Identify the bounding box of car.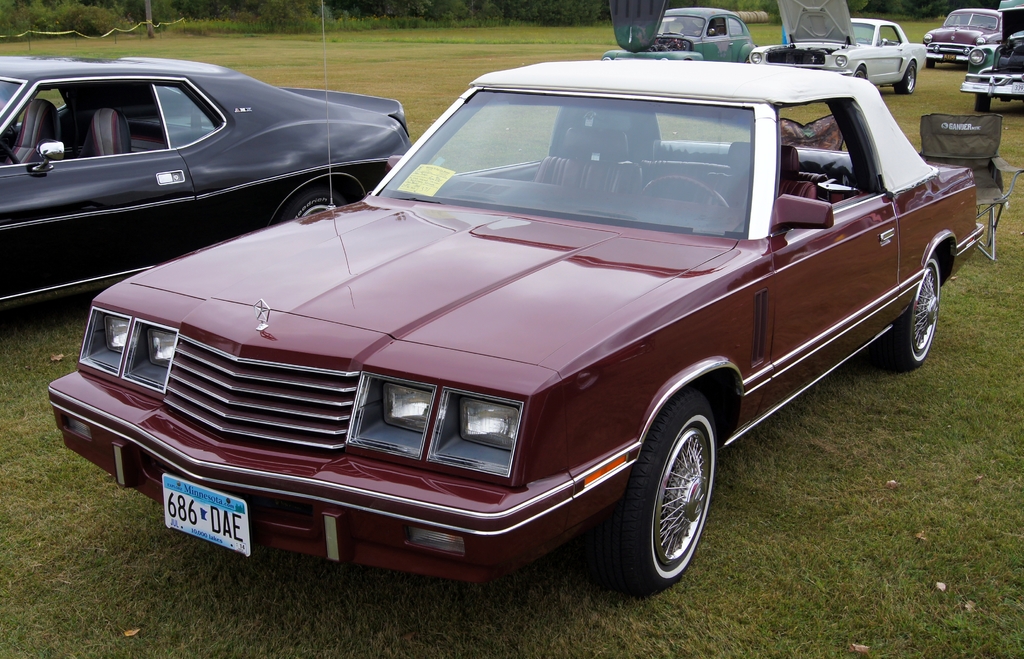
0,47,402,320.
